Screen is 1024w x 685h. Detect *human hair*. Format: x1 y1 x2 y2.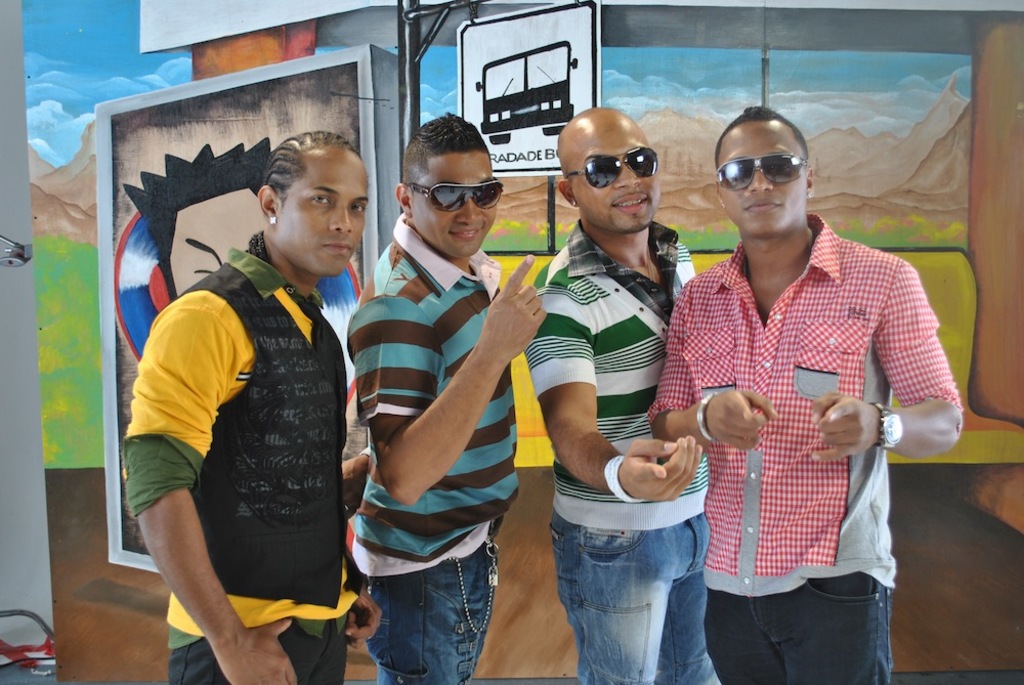
715 105 812 169.
